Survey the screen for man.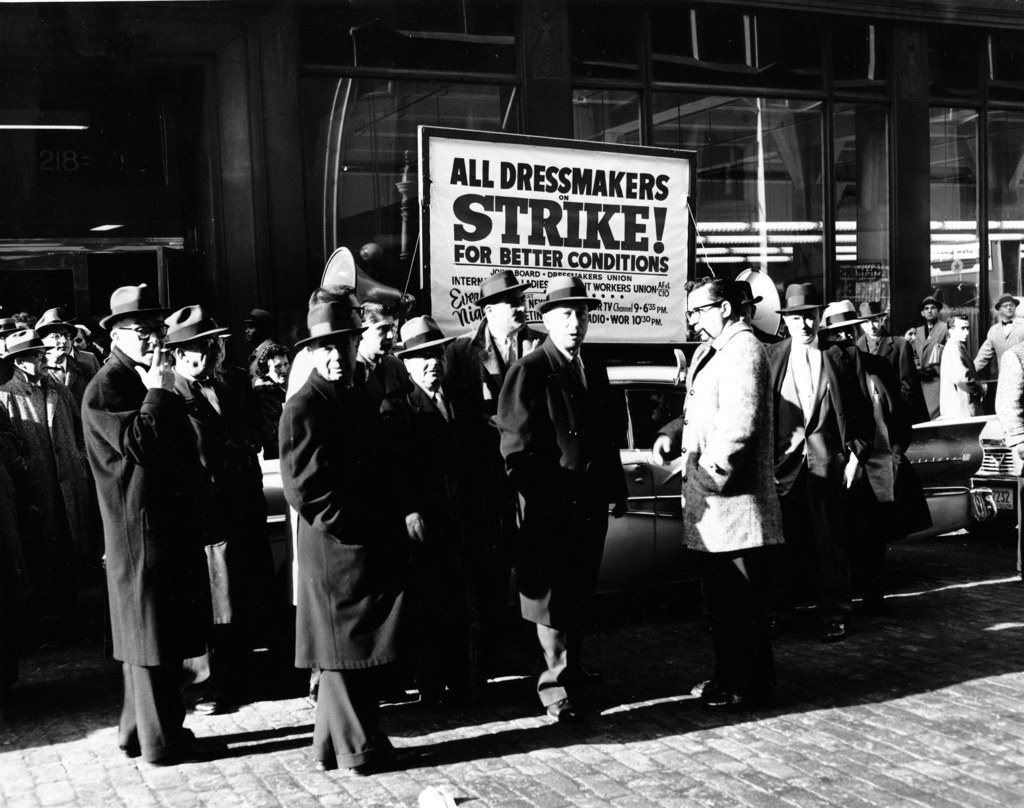
Survey found: <bbox>0, 328, 118, 683</bbox>.
